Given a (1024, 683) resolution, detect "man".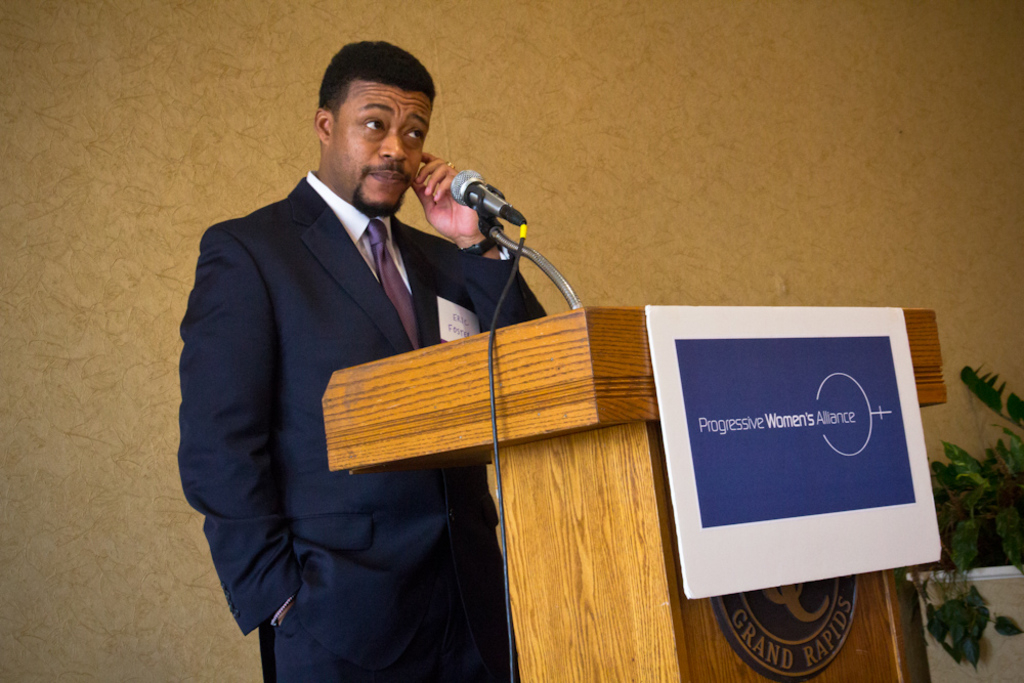
176/32/553/682.
